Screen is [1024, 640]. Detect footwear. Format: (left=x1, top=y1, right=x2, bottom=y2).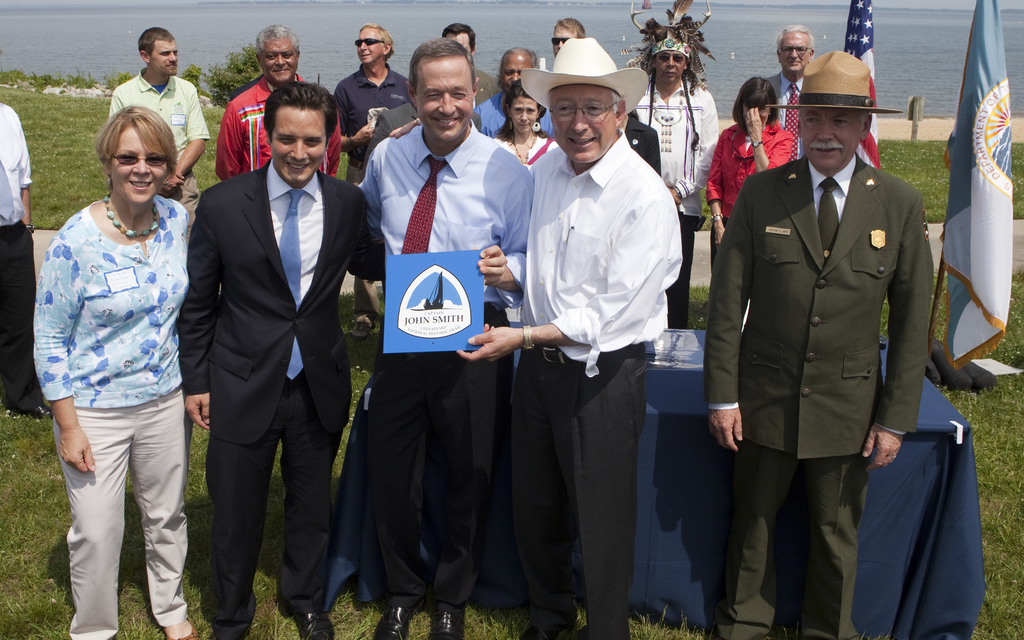
(left=298, top=611, right=337, bottom=639).
